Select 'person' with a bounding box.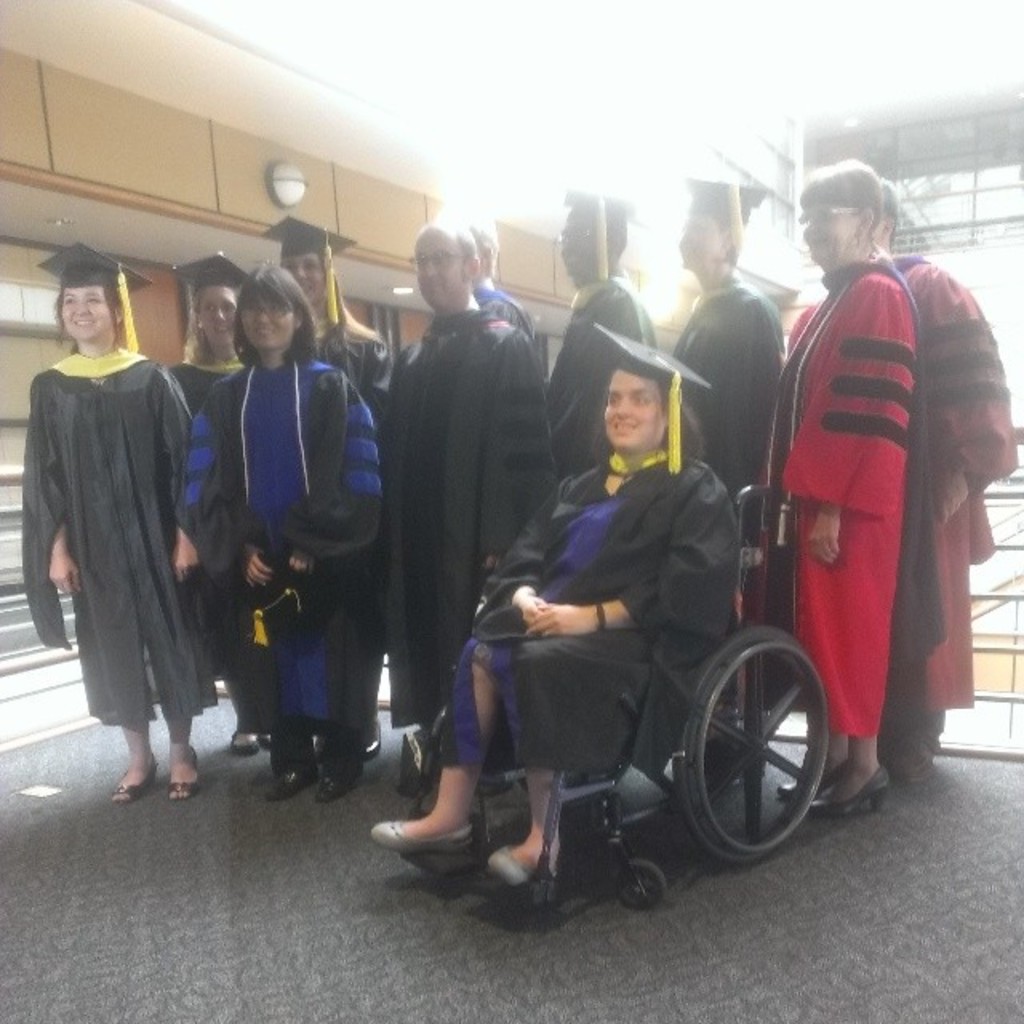
crop(854, 176, 1018, 787).
